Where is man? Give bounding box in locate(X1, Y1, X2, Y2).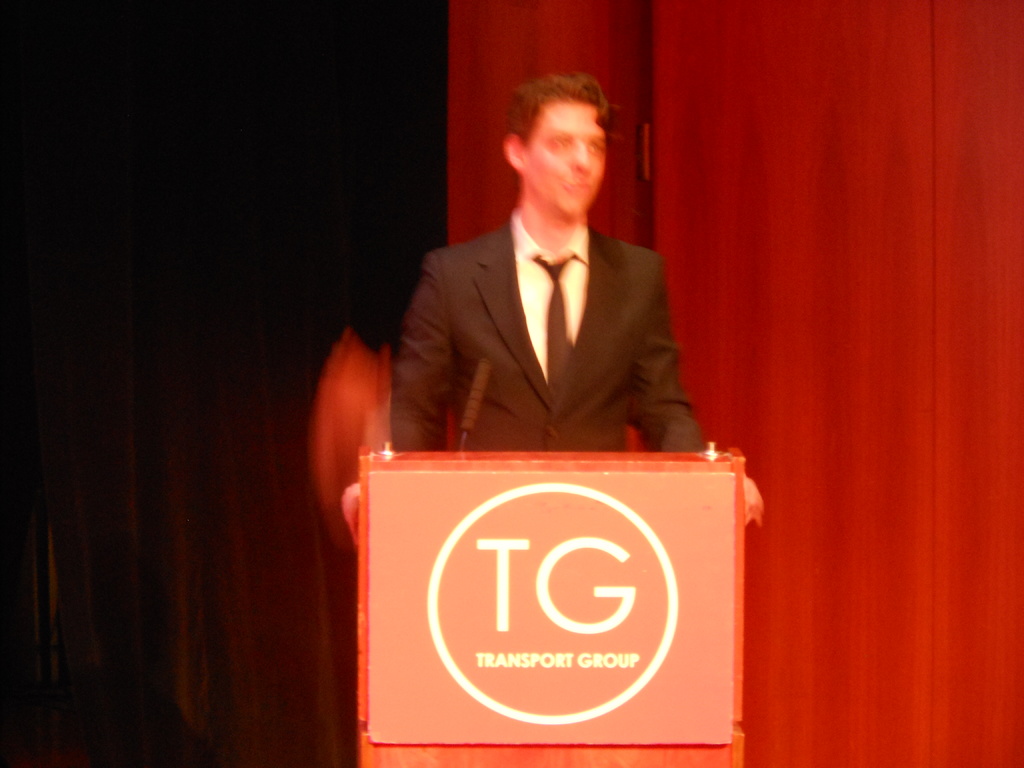
locate(372, 79, 714, 511).
